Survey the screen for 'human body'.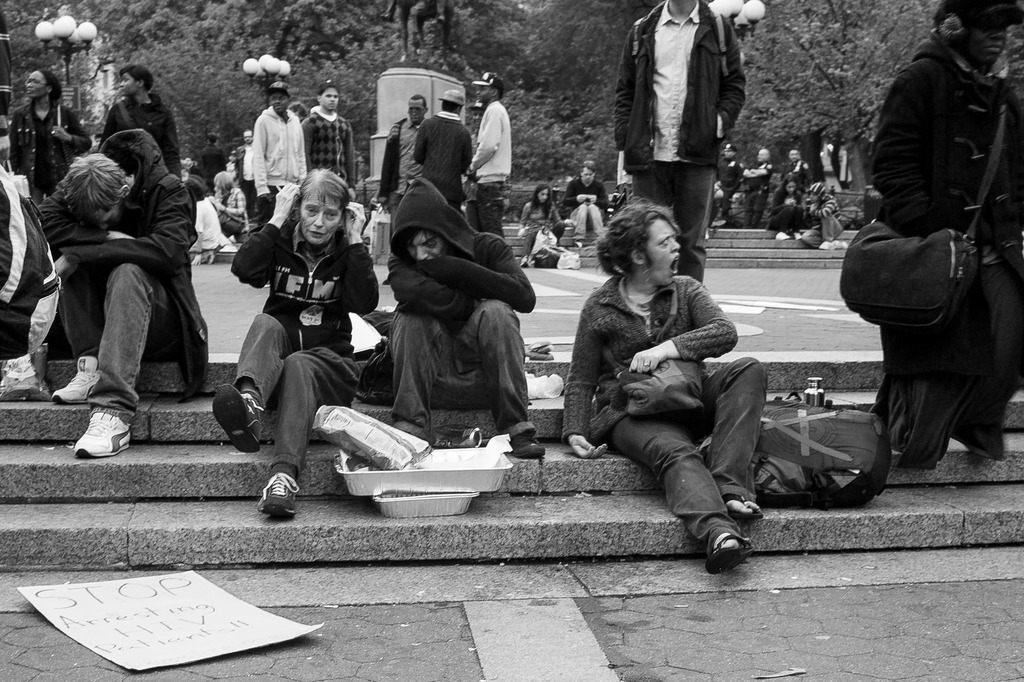
Survey found: 867:41:1023:473.
